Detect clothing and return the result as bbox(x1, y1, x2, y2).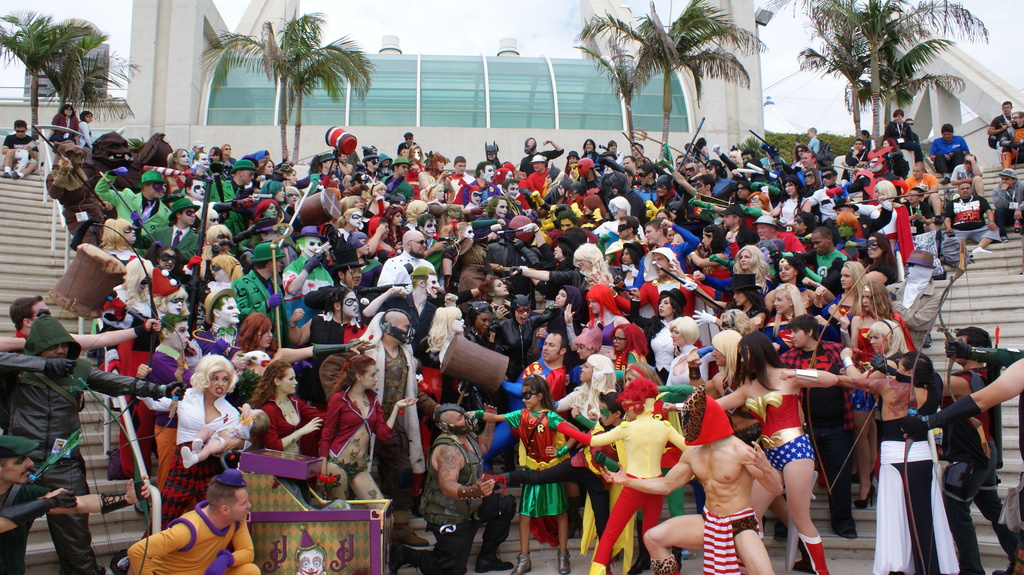
bbox(149, 340, 198, 489).
